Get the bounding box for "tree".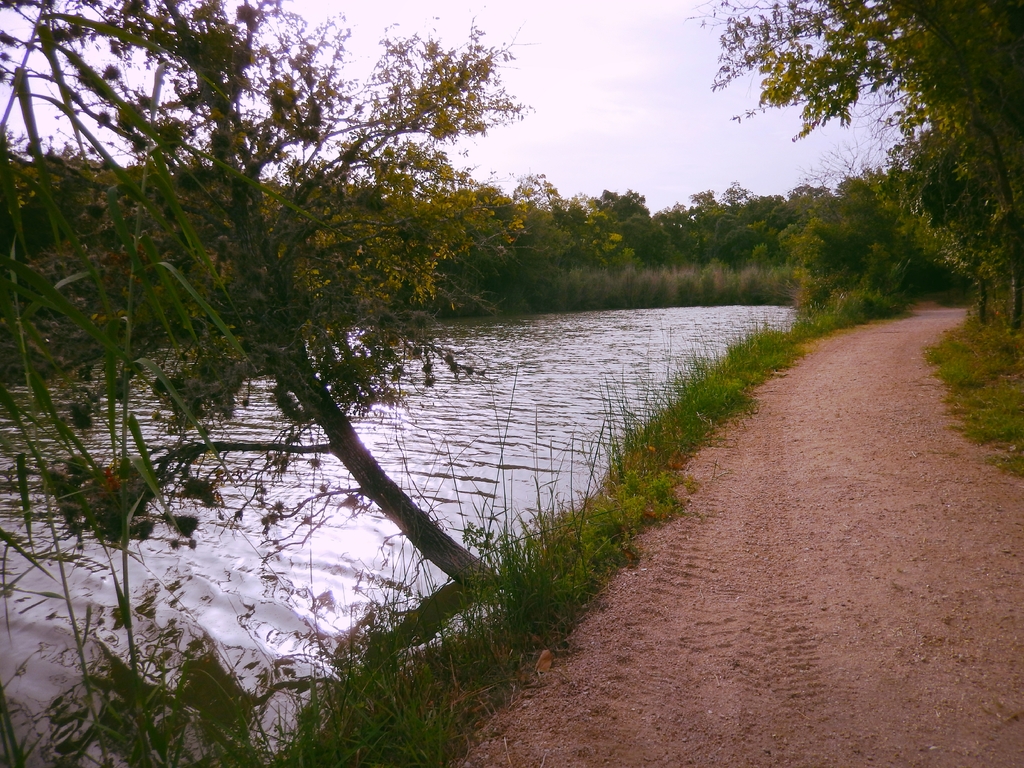
Rect(0, 131, 118, 384).
